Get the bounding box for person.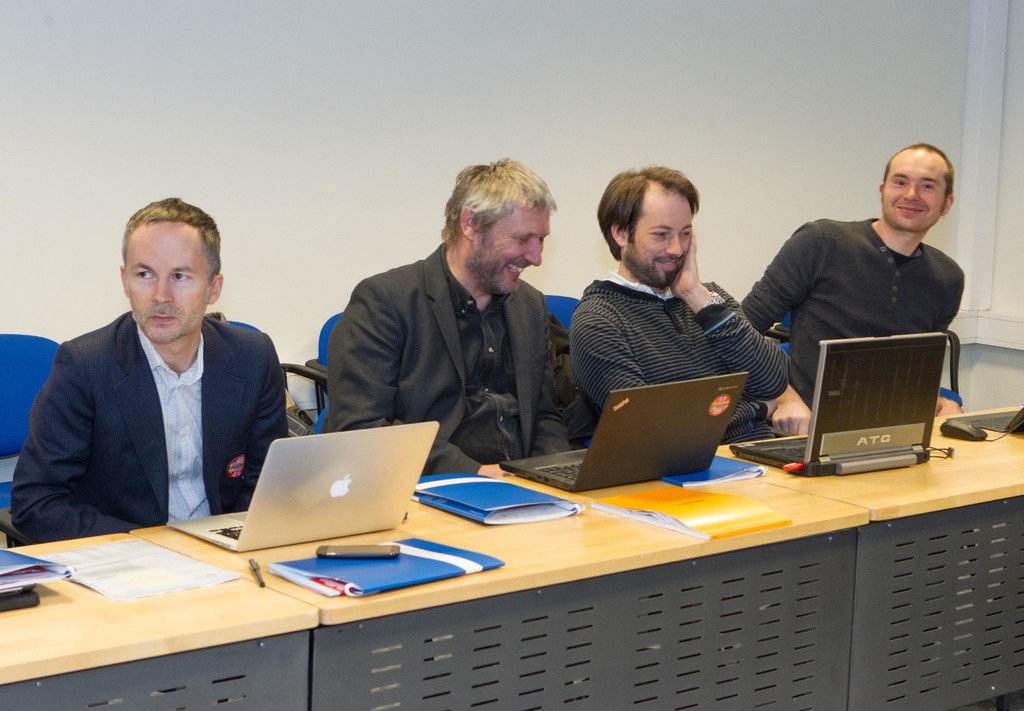
x1=568, y1=165, x2=784, y2=462.
